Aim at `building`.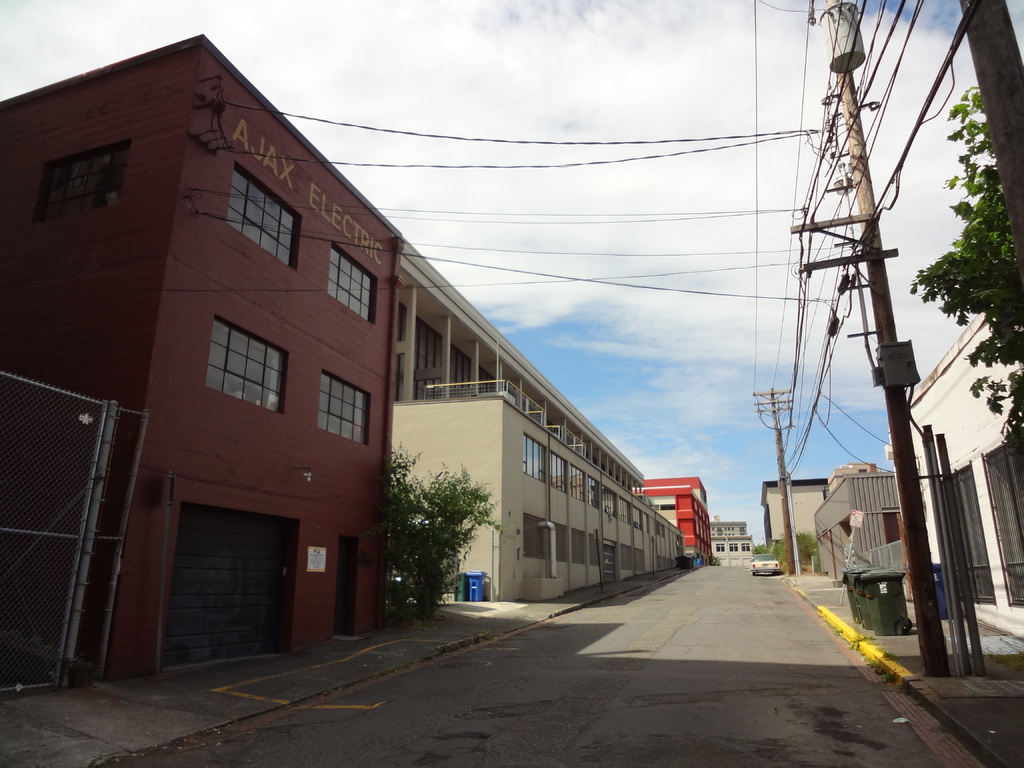
Aimed at 760, 479, 828, 547.
